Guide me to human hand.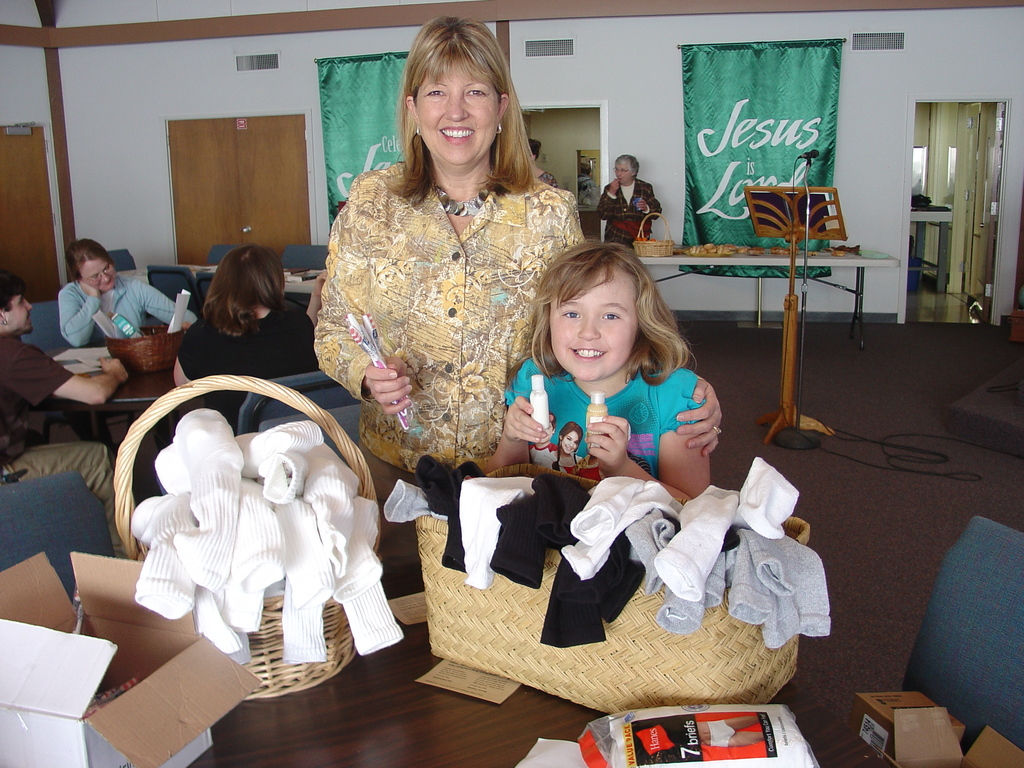
Guidance: region(180, 319, 191, 332).
